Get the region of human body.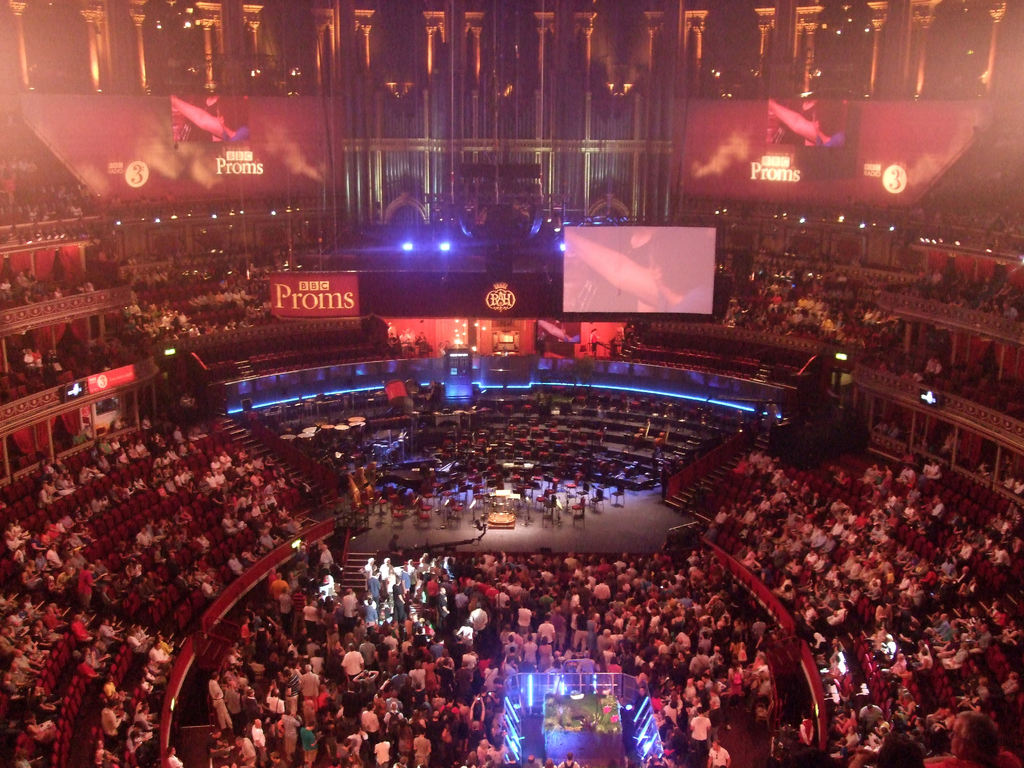
{"x1": 675, "y1": 568, "x2": 686, "y2": 584}.
